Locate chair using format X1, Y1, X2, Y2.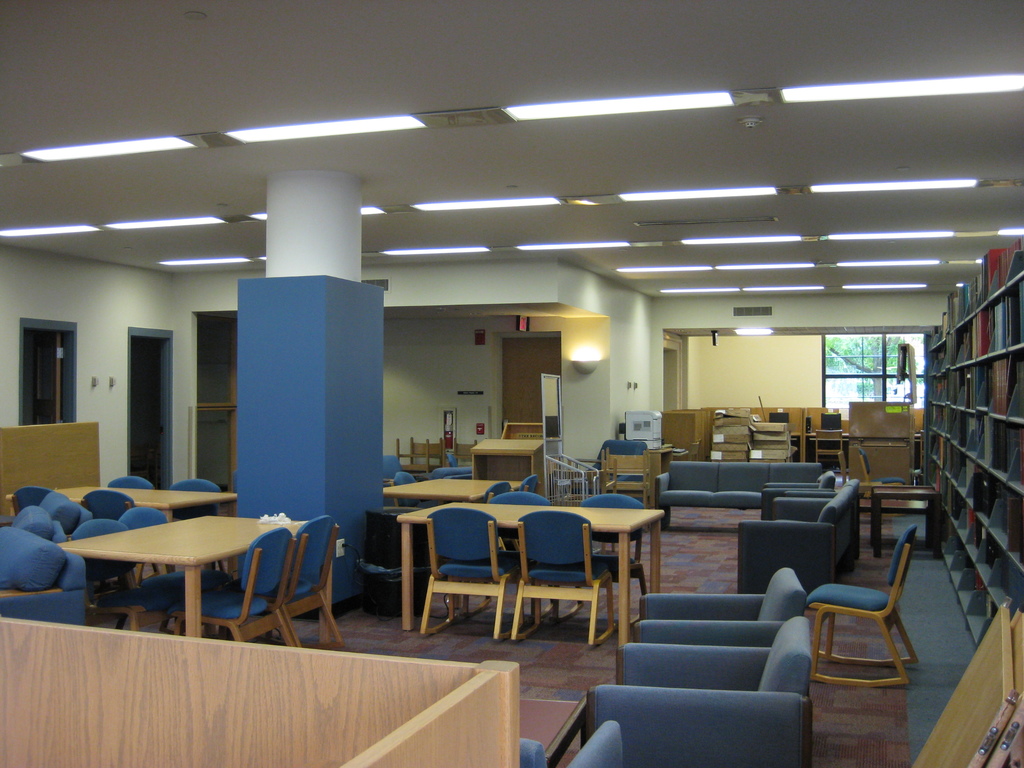
558, 491, 646, 632.
